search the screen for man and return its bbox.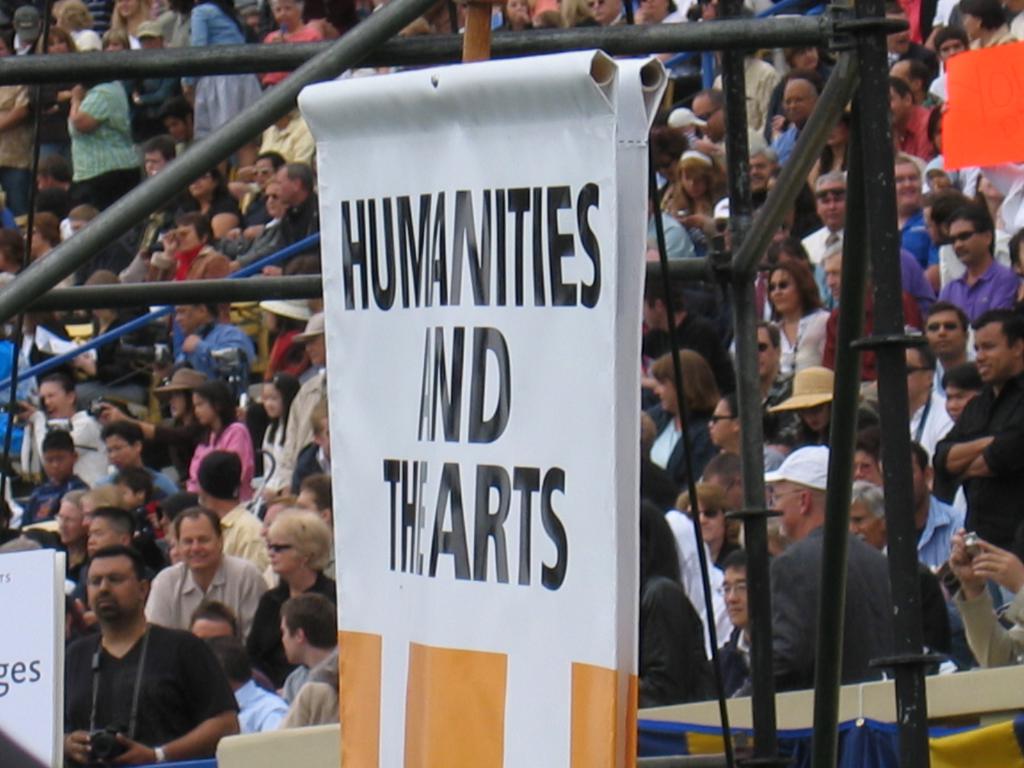
Found: <box>749,134,773,216</box>.
